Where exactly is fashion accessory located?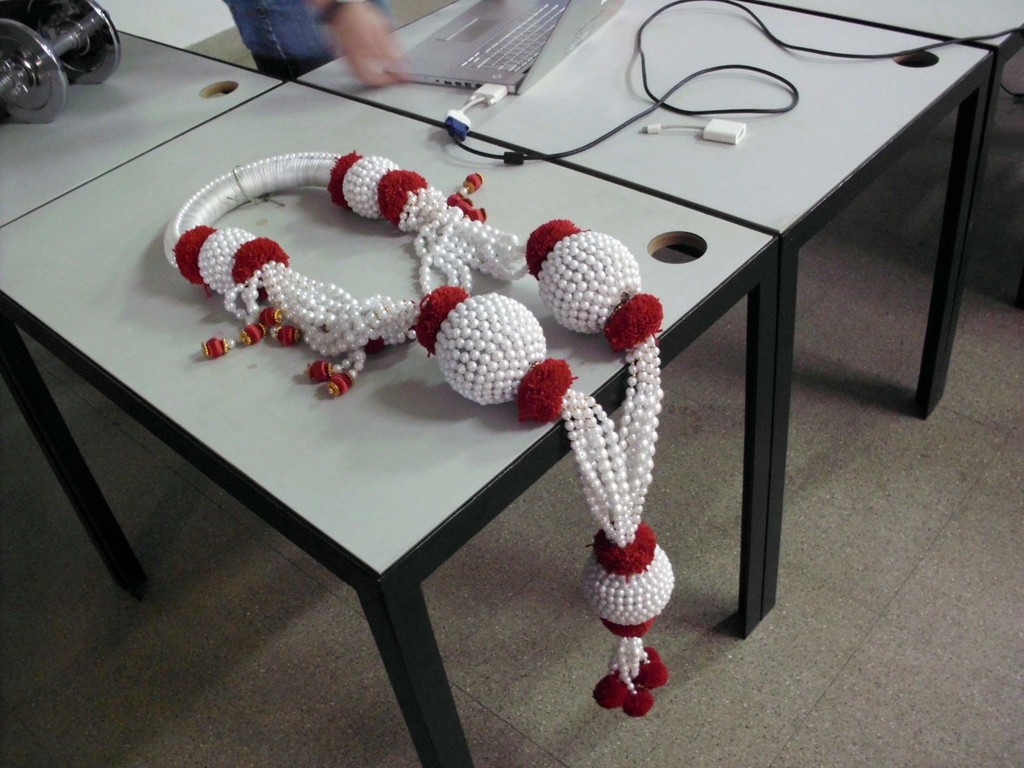
Its bounding box is [164,146,677,716].
